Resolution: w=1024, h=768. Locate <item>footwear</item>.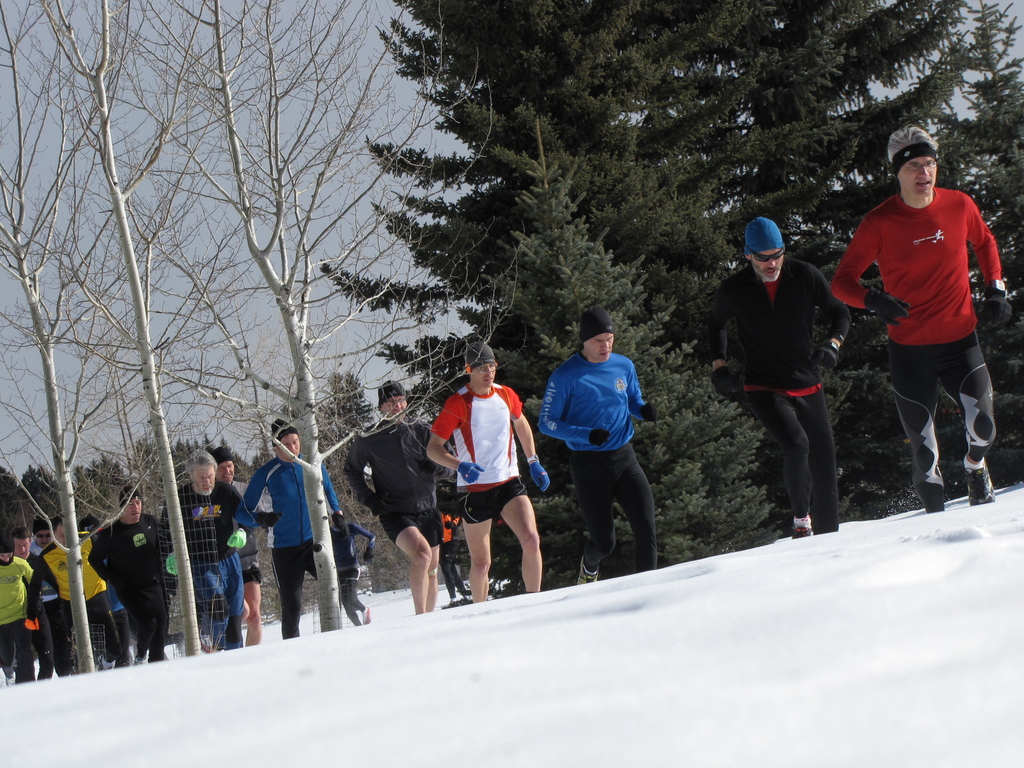
{"left": 964, "top": 456, "right": 996, "bottom": 507}.
